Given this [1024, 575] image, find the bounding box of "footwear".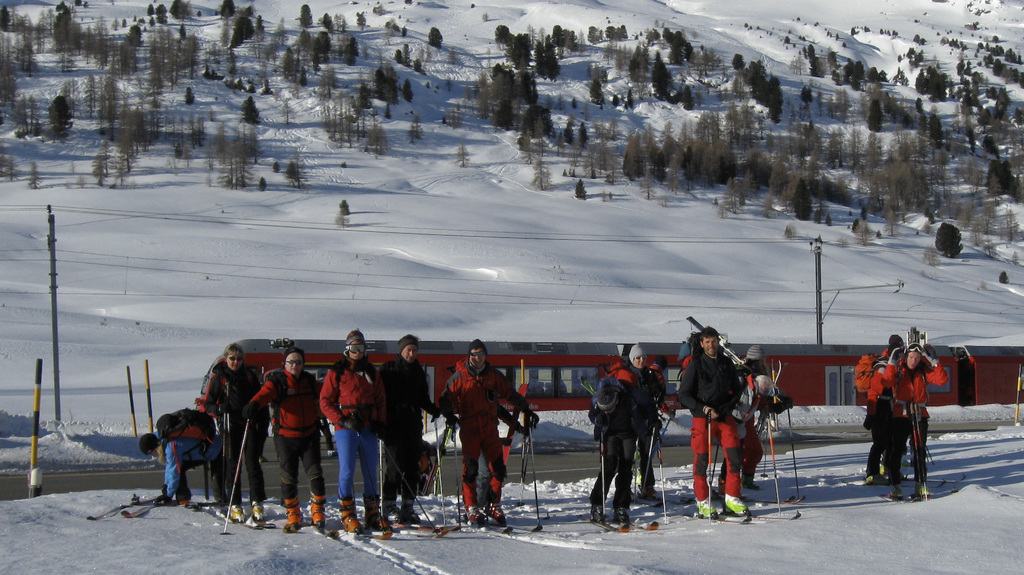
rect(606, 497, 630, 528).
